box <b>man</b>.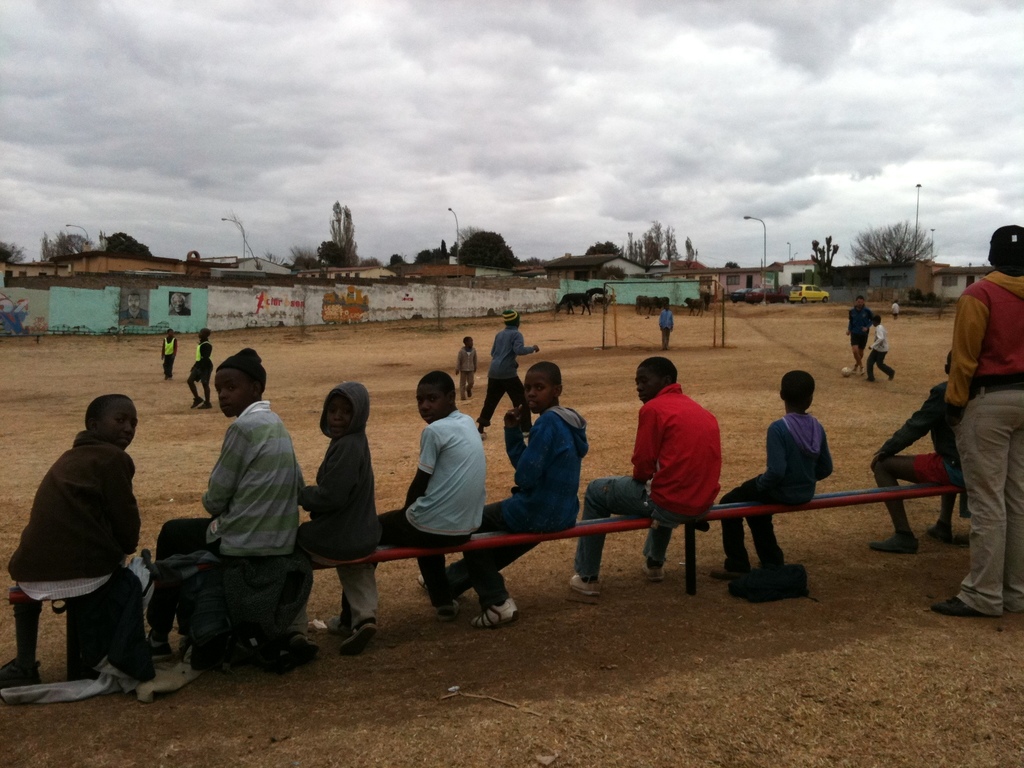
bbox(846, 294, 879, 376).
